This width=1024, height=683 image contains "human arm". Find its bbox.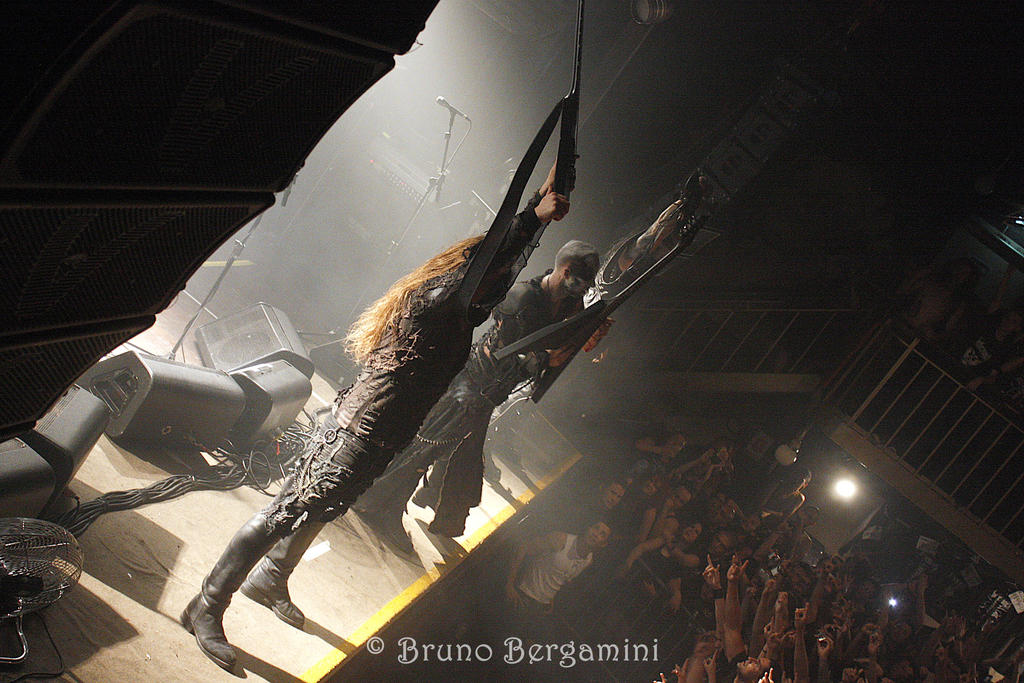
<box>782,667,796,682</box>.
